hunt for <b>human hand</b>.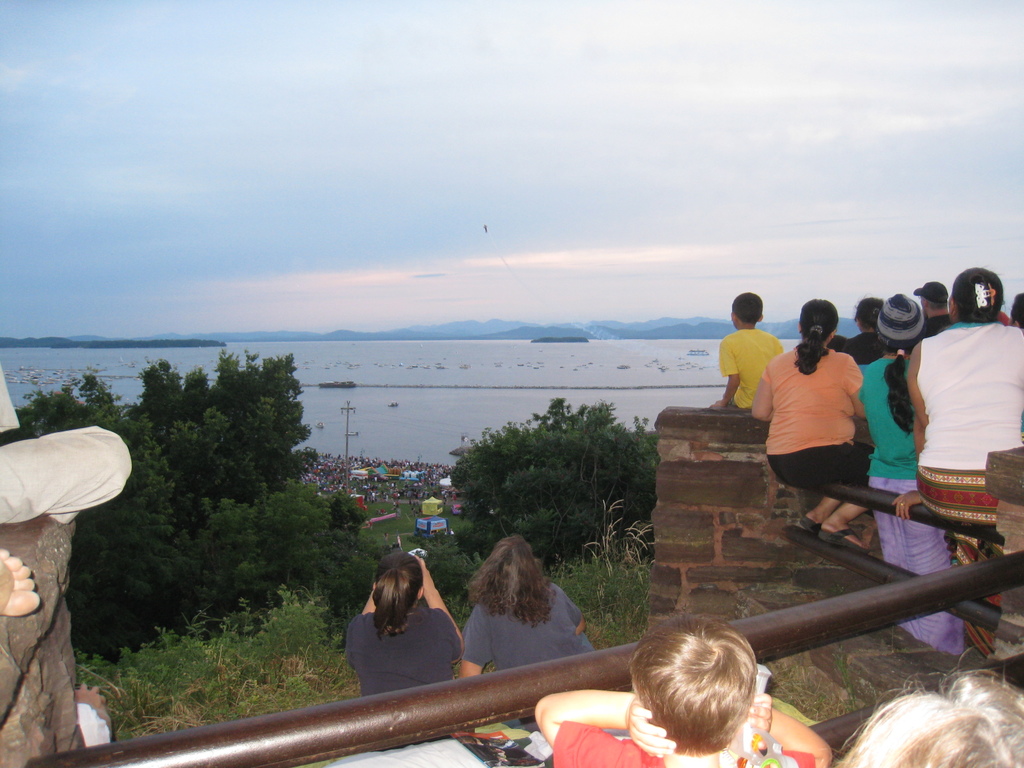
Hunted down at <bbox>627, 698, 675, 757</bbox>.
